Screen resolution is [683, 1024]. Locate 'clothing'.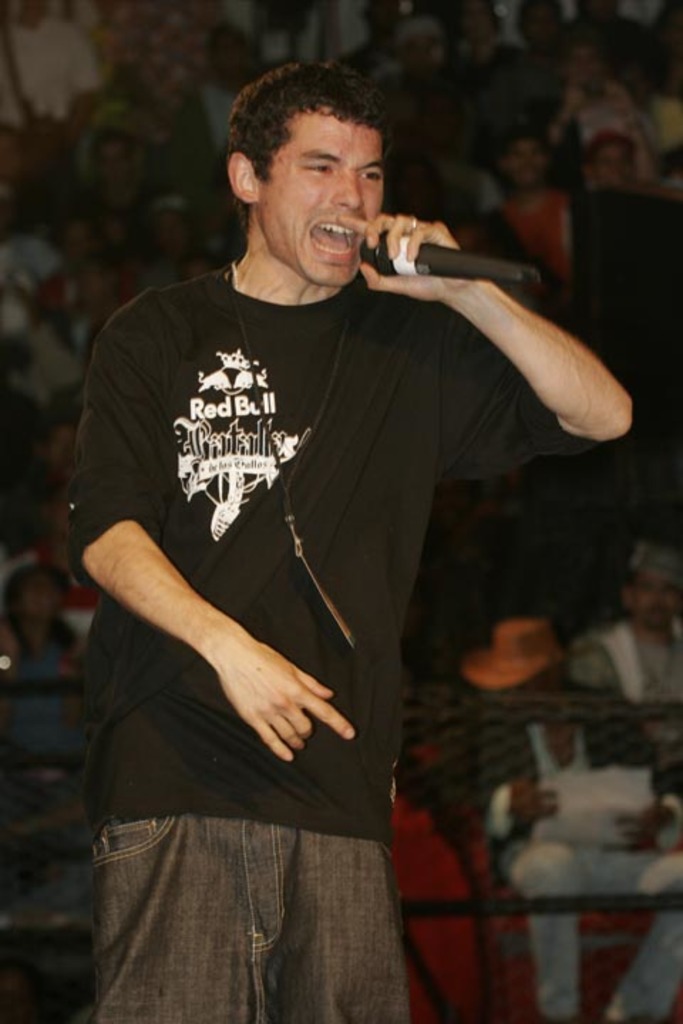
(x1=578, y1=188, x2=649, y2=283).
